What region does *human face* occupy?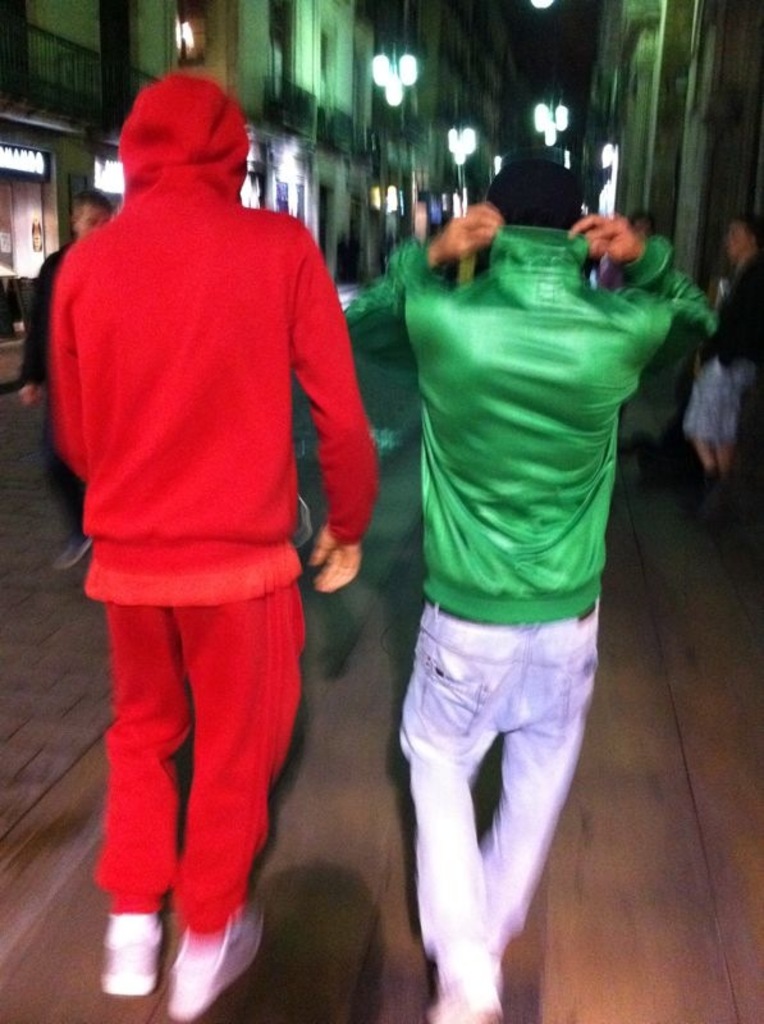
(76,204,115,237).
